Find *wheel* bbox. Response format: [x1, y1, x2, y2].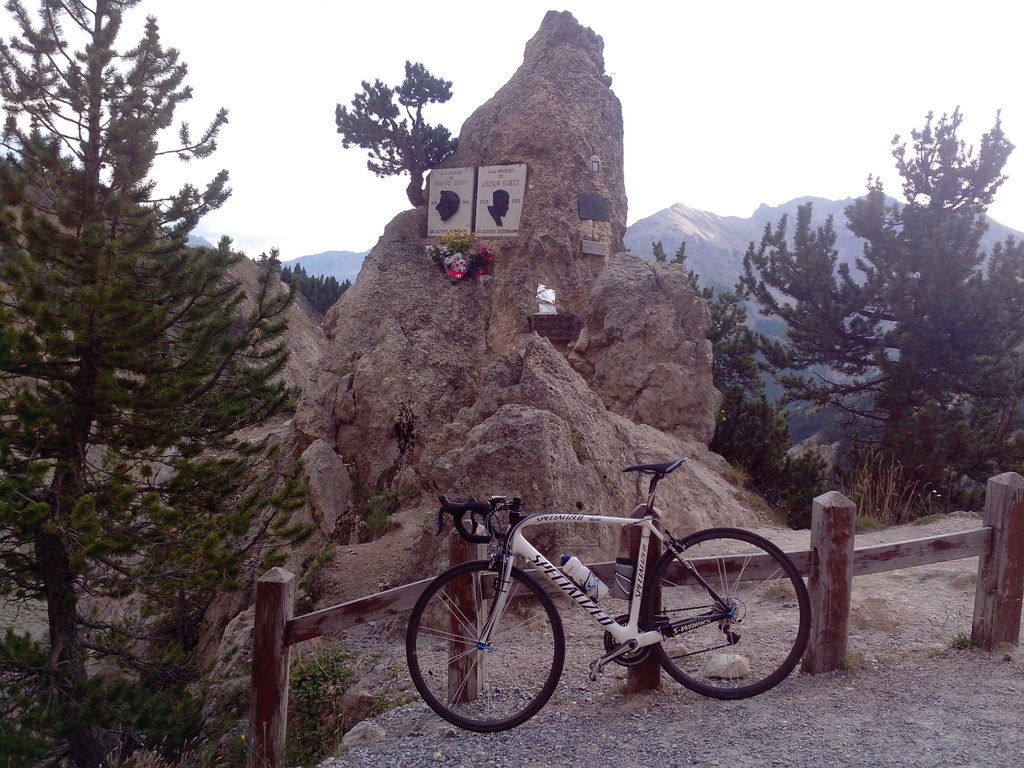
[638, 527, 809, 700].
